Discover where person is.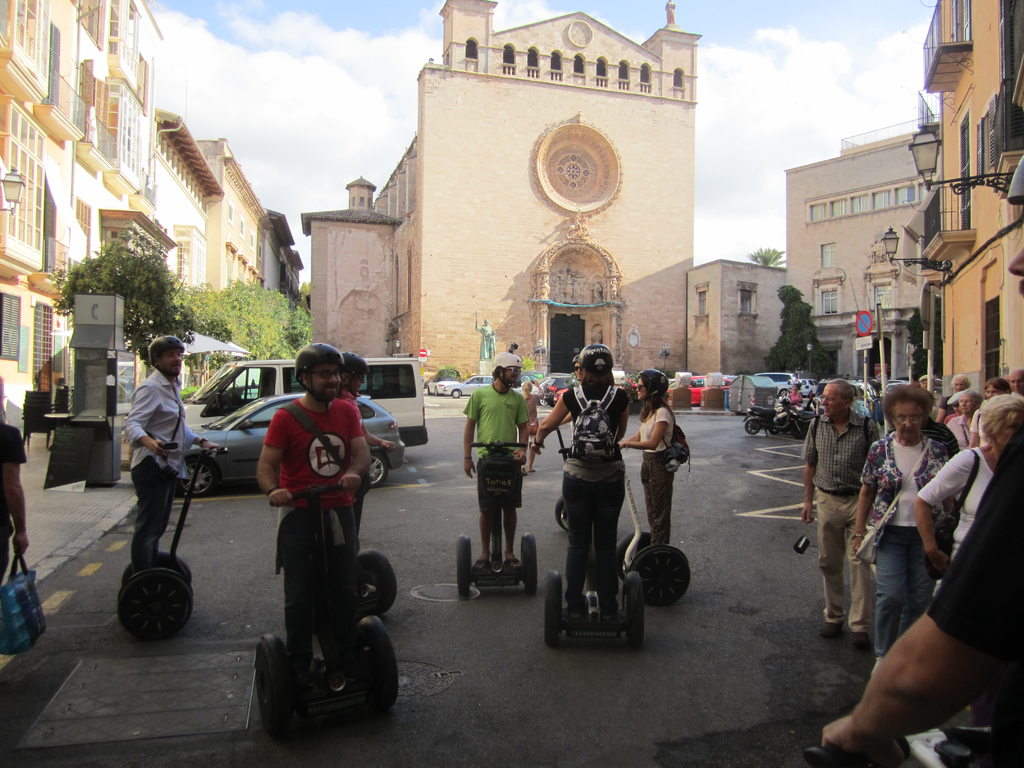
Discovered at (967,376,1011,450).
